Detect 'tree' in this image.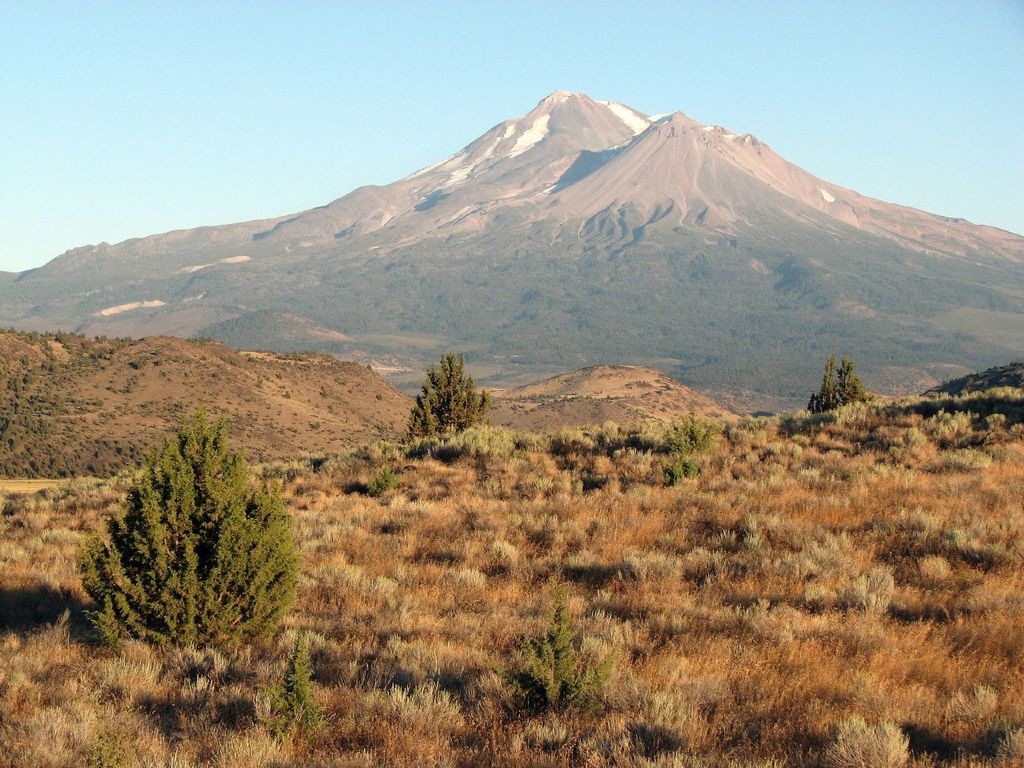
Detection: BBox(808, 350, 874, 413).
